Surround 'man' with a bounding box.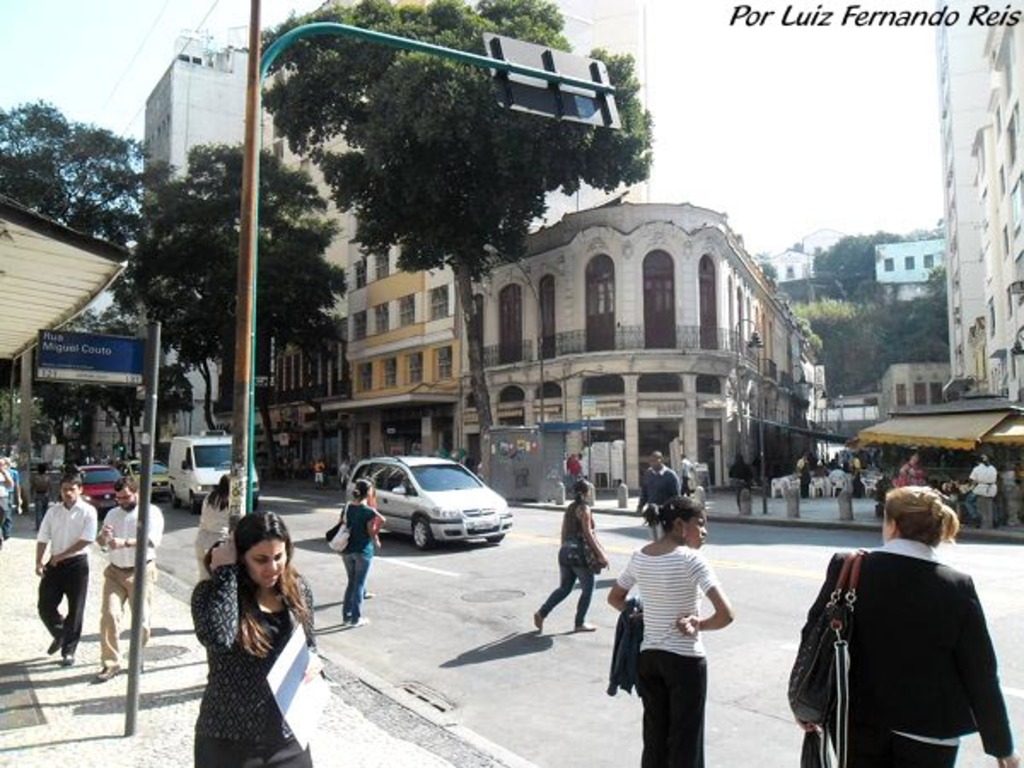
locate(638, 452, 683, 539).
